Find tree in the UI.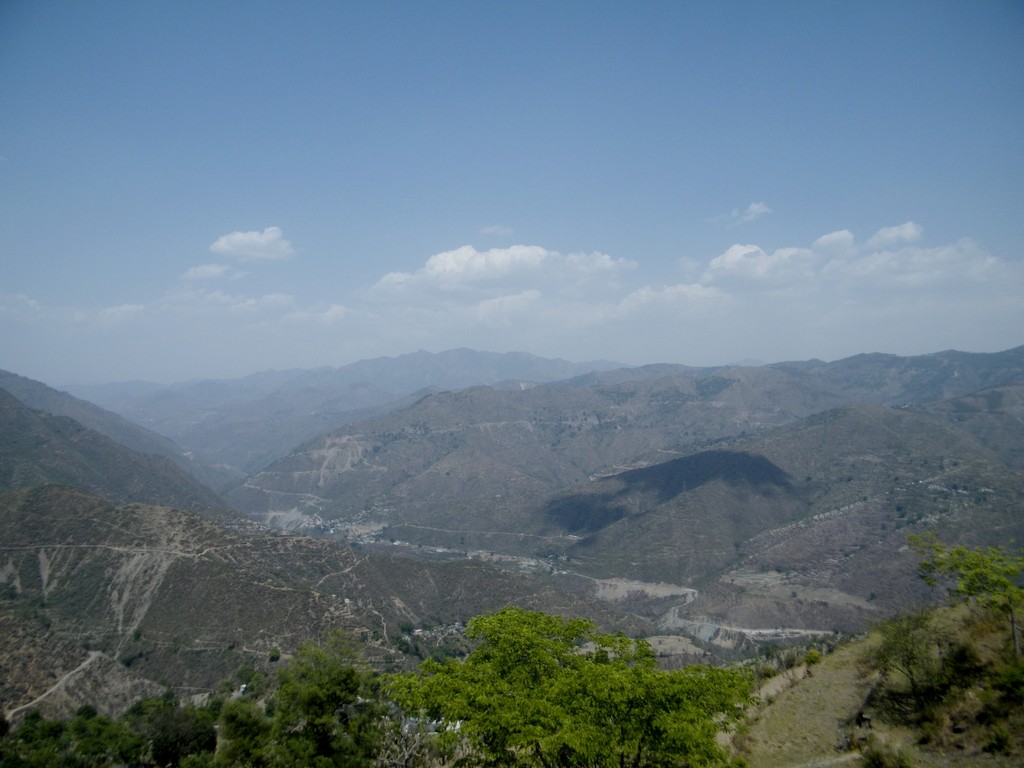
UI element at box=[263, 646, 279, 664].
